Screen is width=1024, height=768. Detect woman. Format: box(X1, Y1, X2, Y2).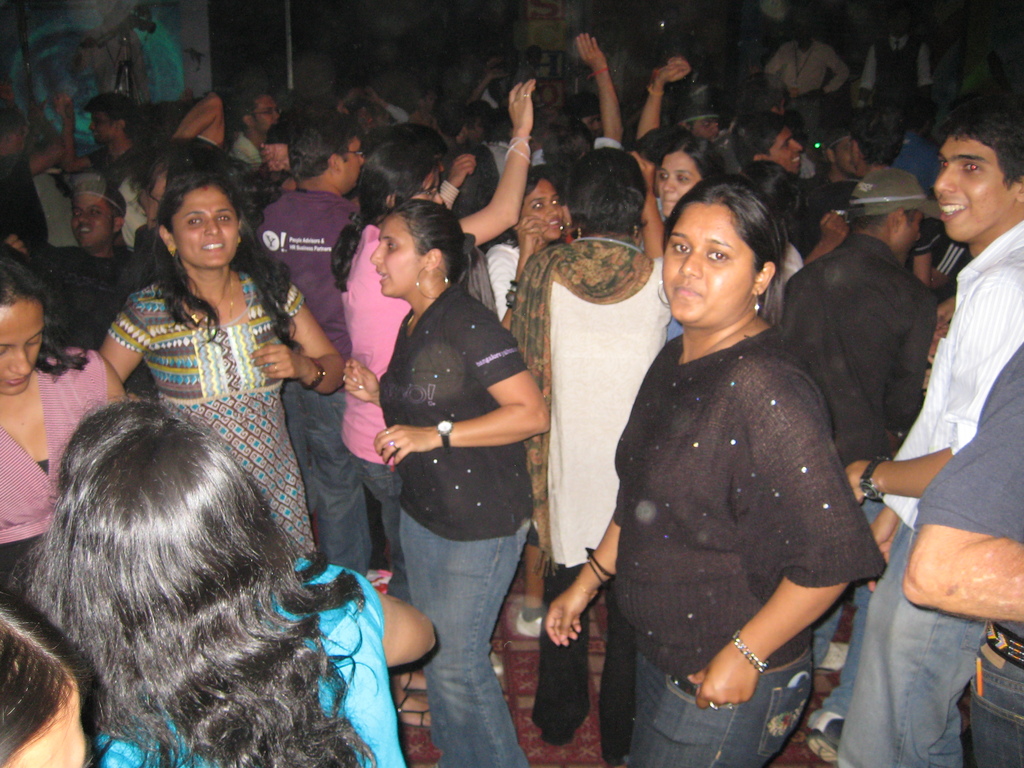
box(570, 90, 598, 134).
